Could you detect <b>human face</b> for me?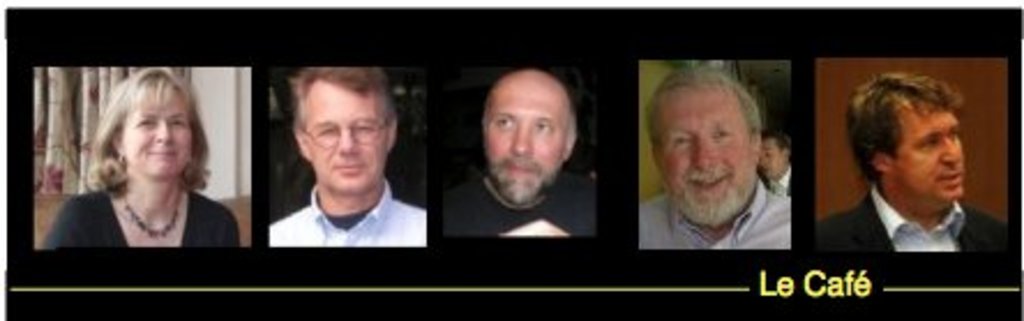
Detection result: 897 106 962 208.
